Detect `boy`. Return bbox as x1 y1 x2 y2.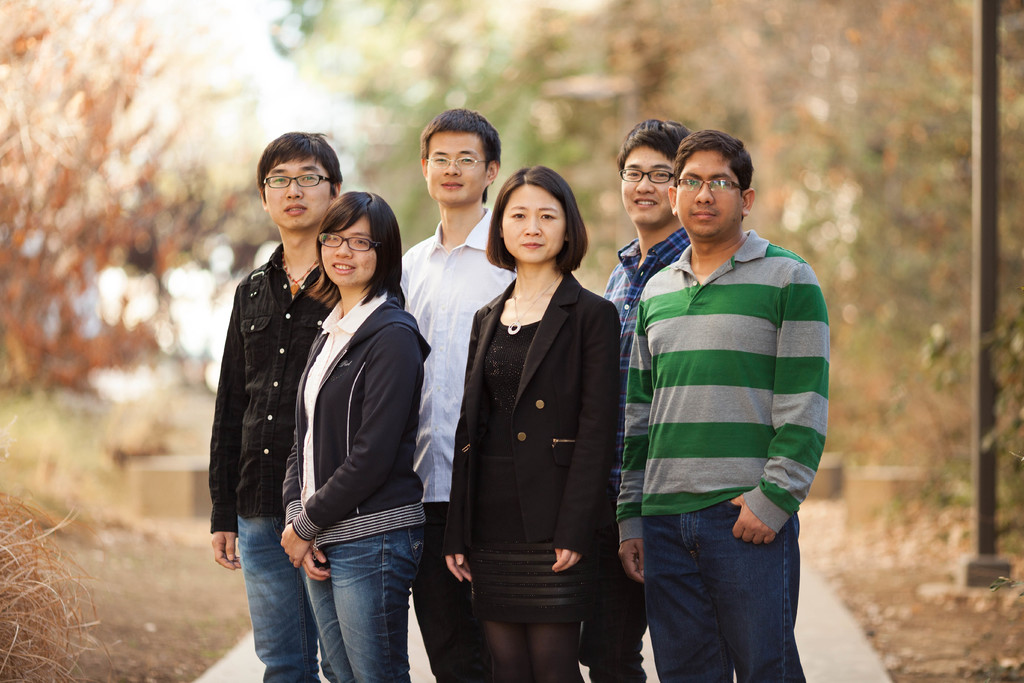
614 134 828 682.
